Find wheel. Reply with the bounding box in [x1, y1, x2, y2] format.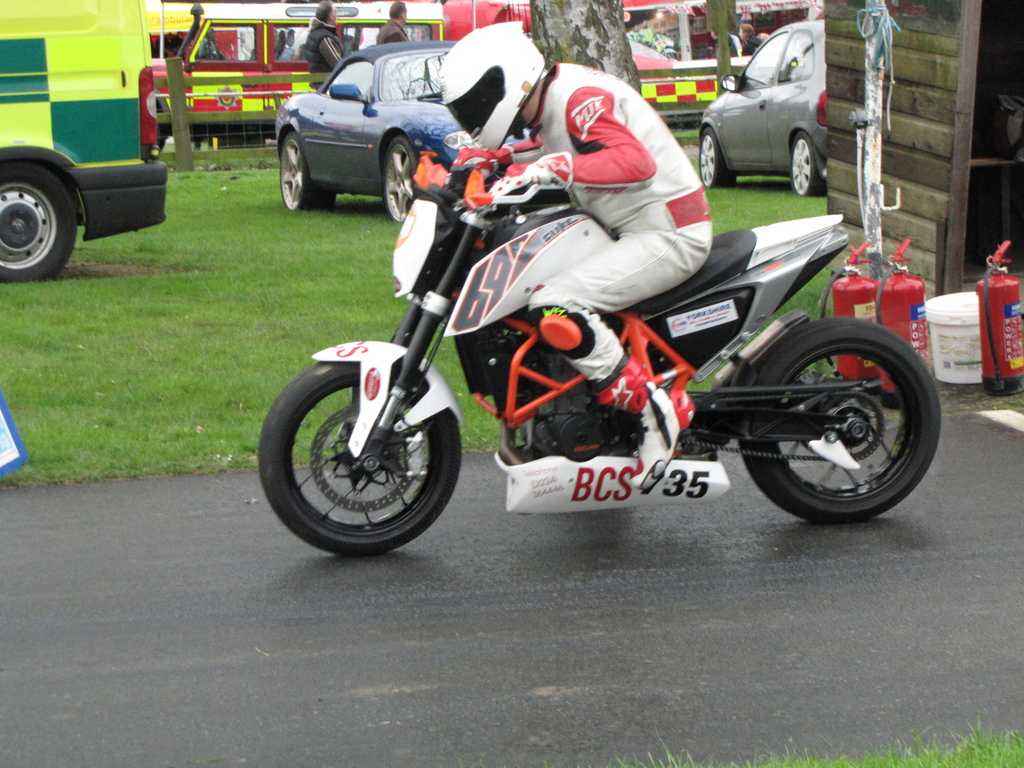
[698, 126, 736, 189].
